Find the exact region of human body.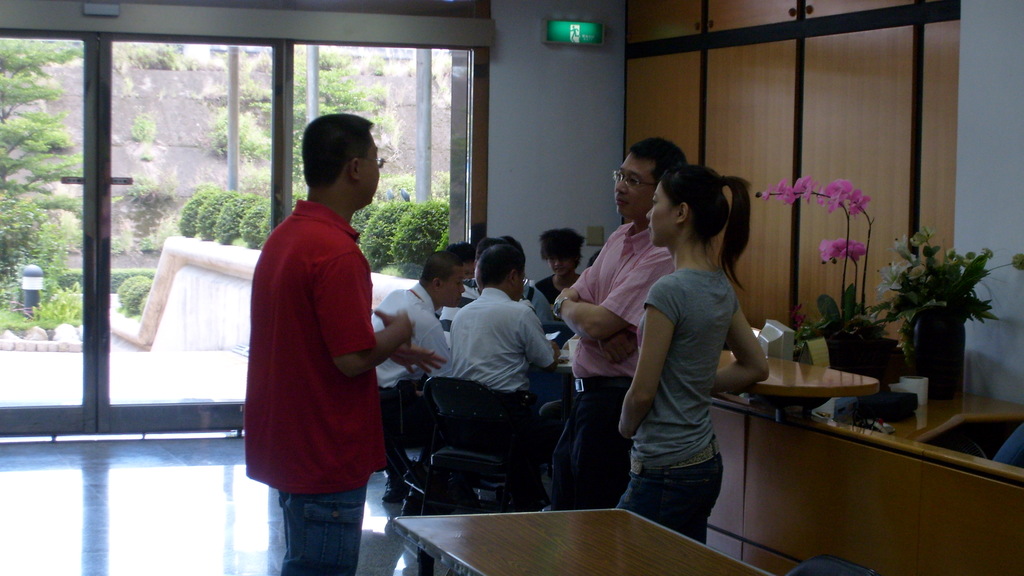
Exact region: detection(606, 152, 765, 542).
